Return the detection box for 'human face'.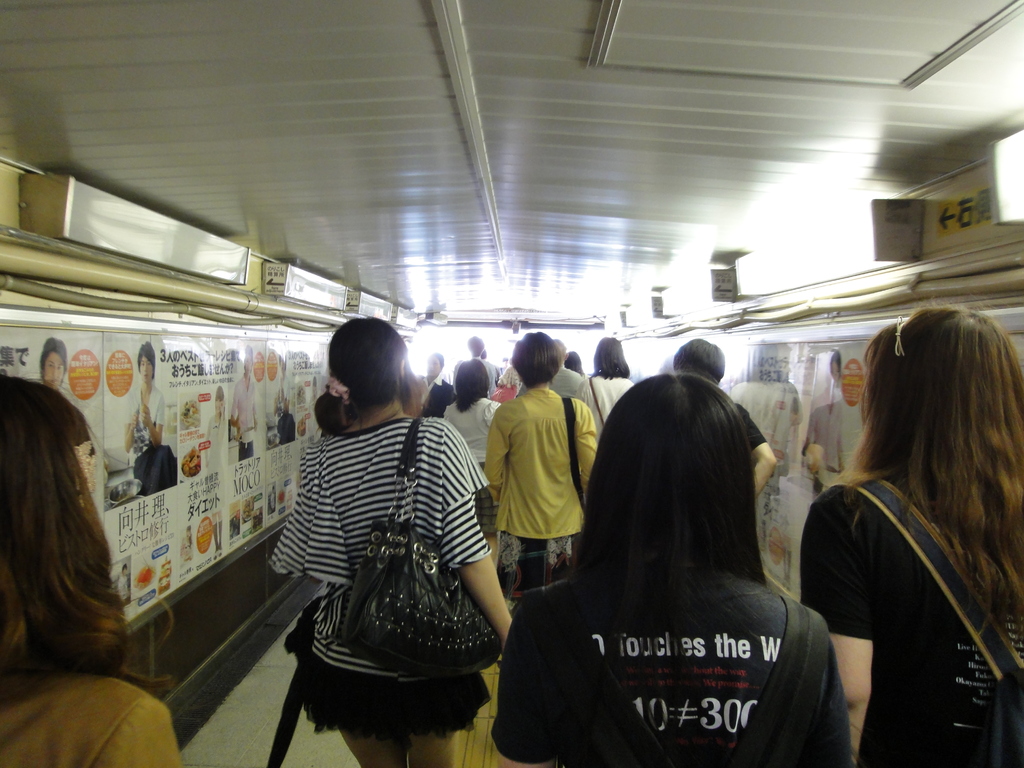
140:354:156:385.
